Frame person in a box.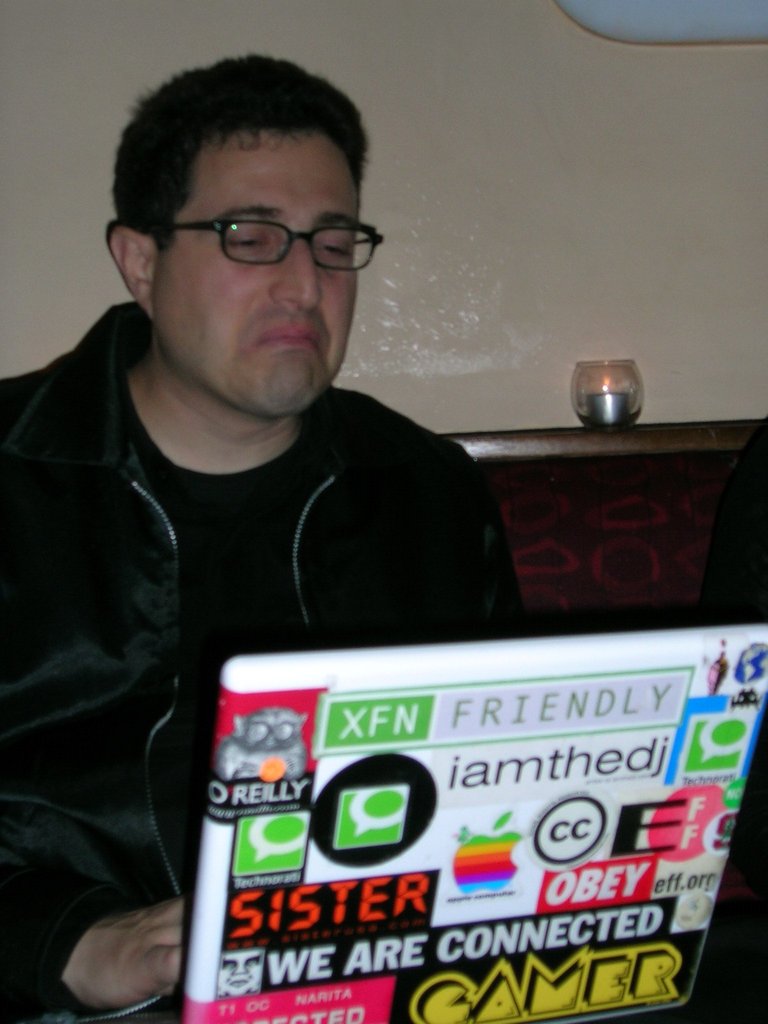
detection(0, 56, 532, 1023).
